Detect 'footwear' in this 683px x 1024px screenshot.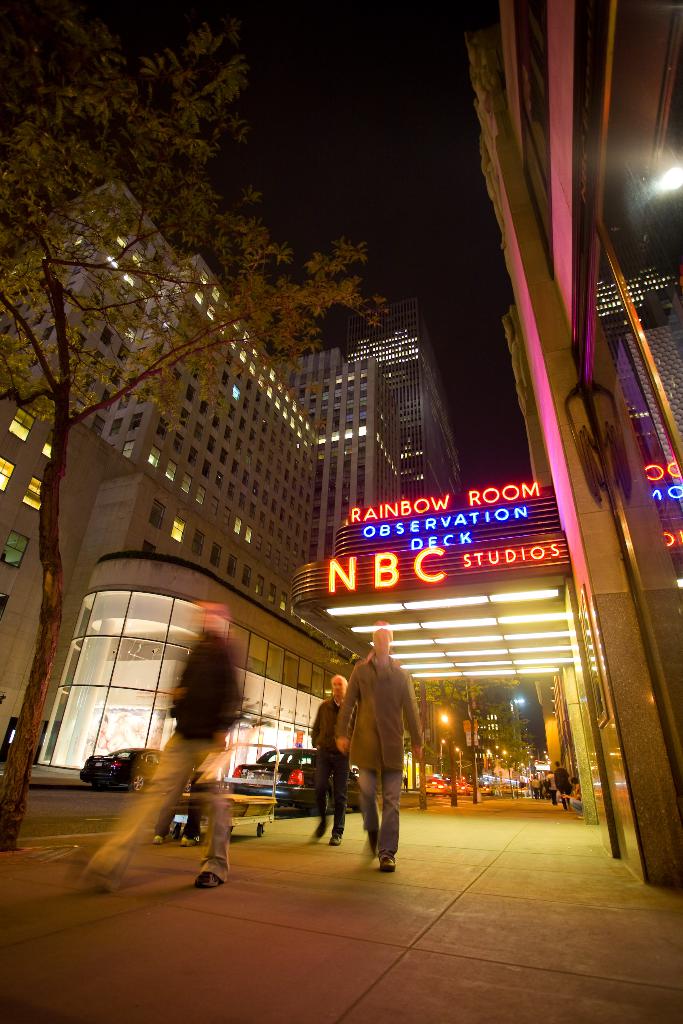
Detection: 192 867 232 886.
